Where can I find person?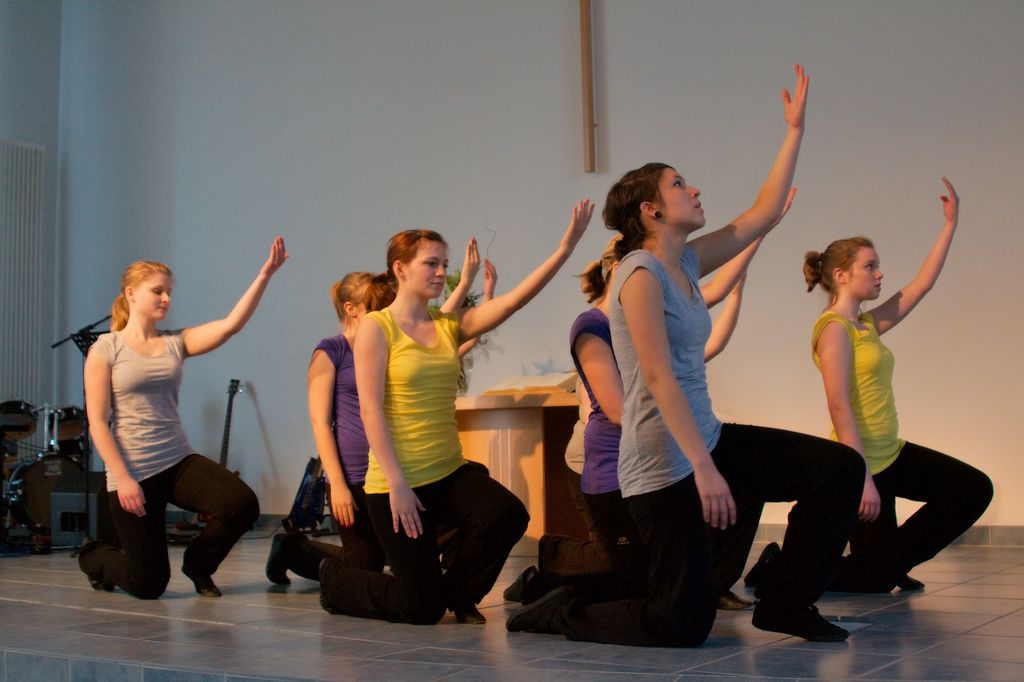
You can find it at select_region(316, 194, 599, 623).
